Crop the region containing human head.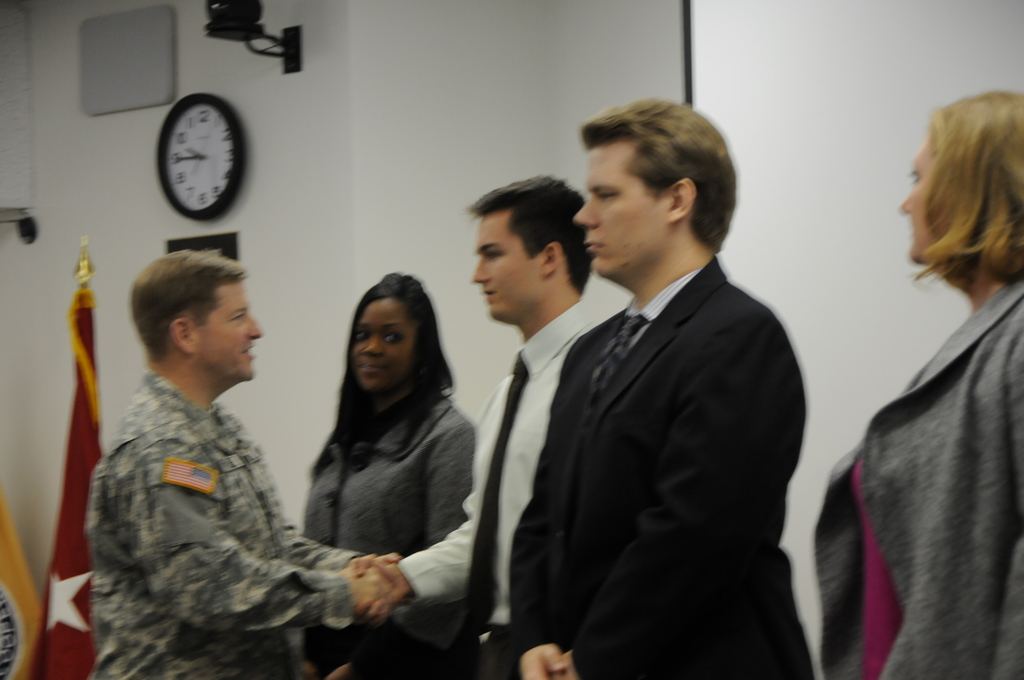
Crop region: region(573, 98, 738, 280).
